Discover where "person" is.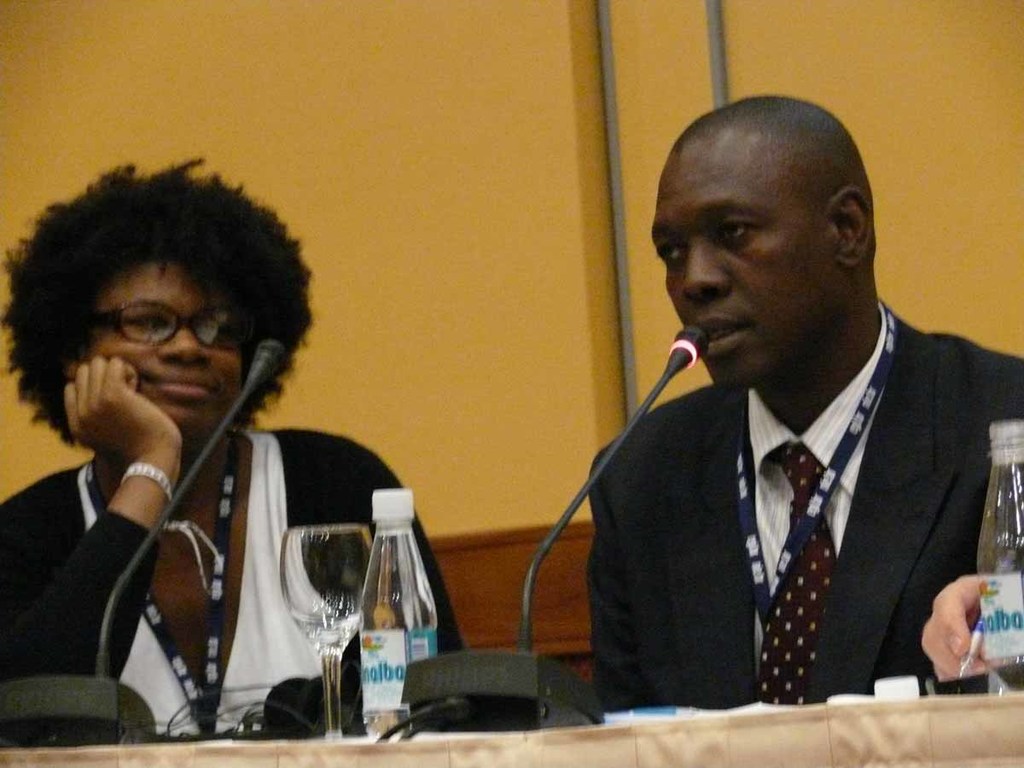
Discovered at BBox(557, 87, 1009, 747).
